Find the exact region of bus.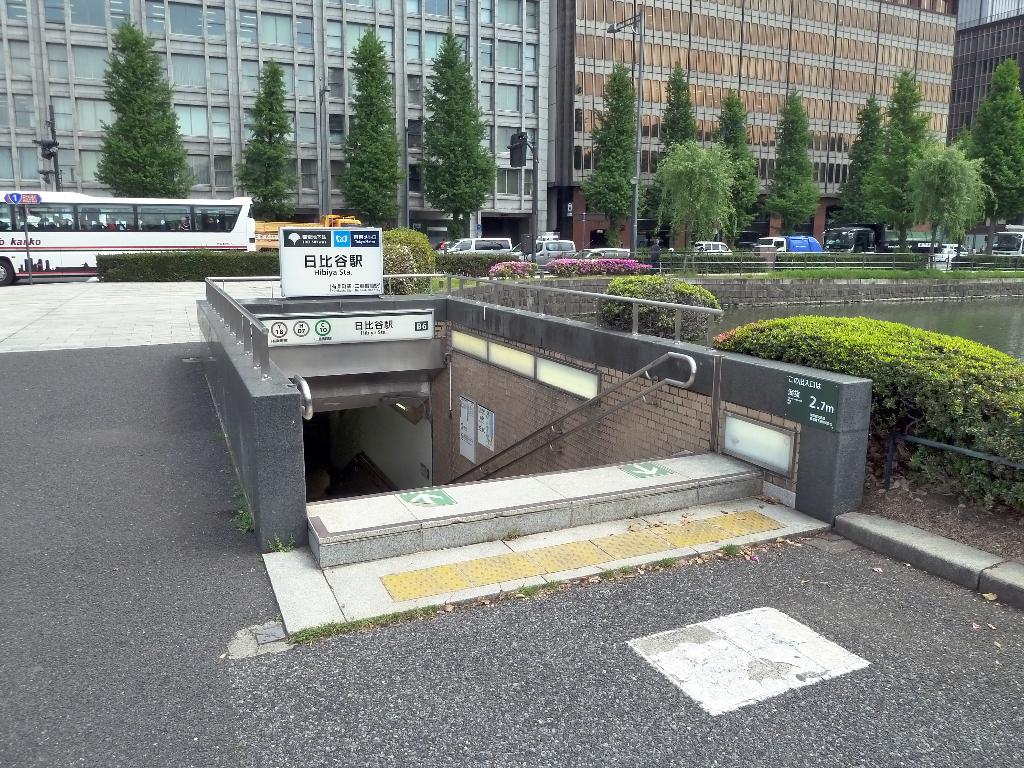
Exact region: {"x1": 0, "y1": 191, "x2": 252, "y2": 283}.
